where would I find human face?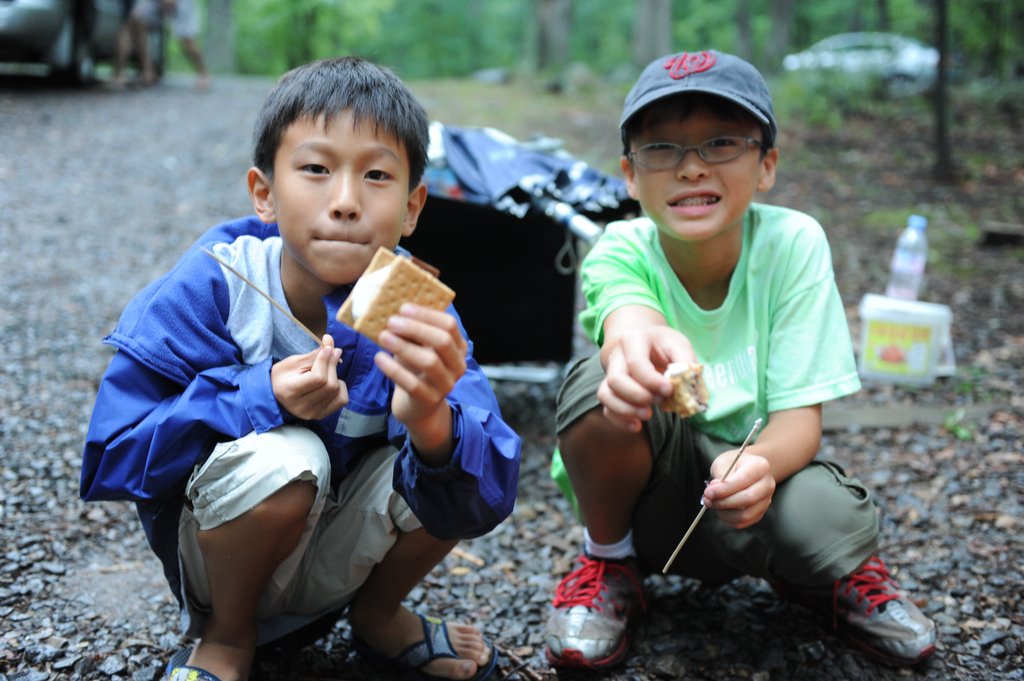
At <region>627, 95, 764, 242</region>.
